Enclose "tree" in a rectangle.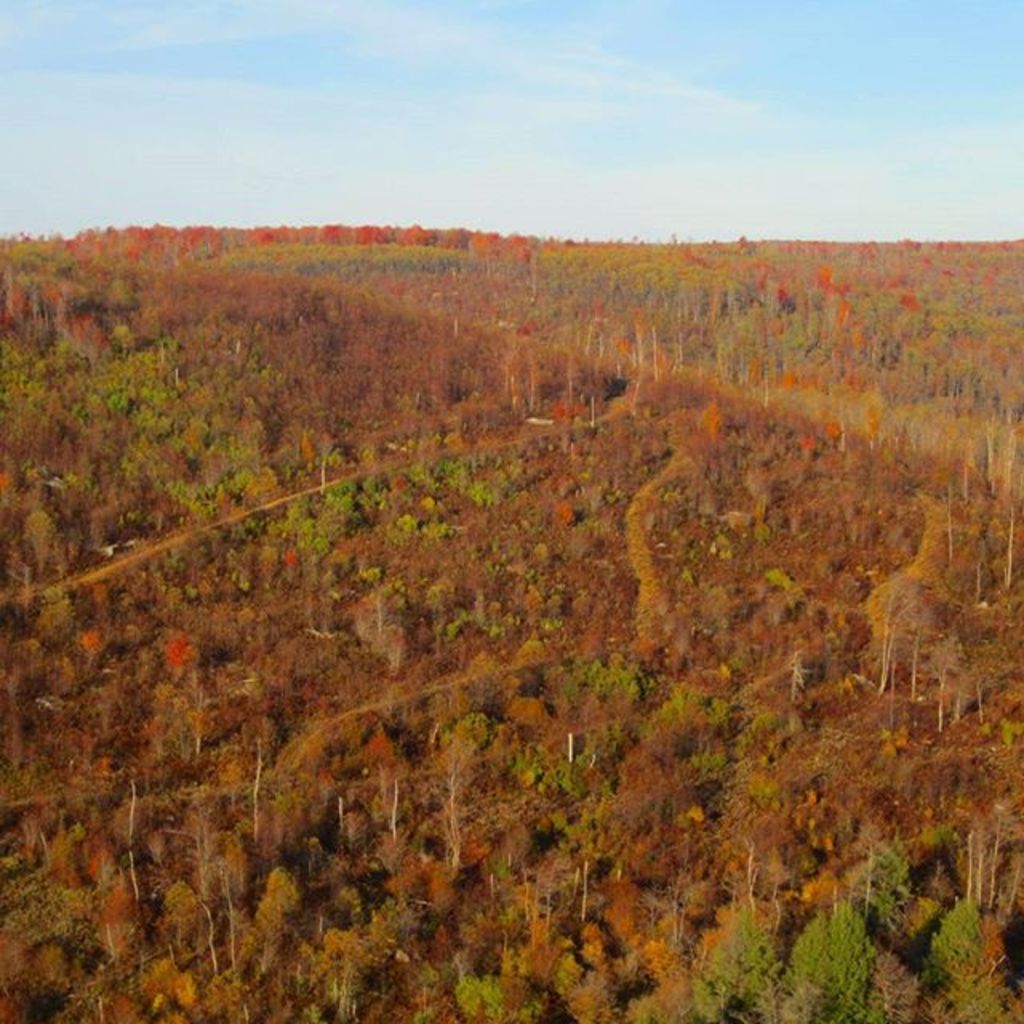
[left=963, top=974, right=1022, bottom=1022].
